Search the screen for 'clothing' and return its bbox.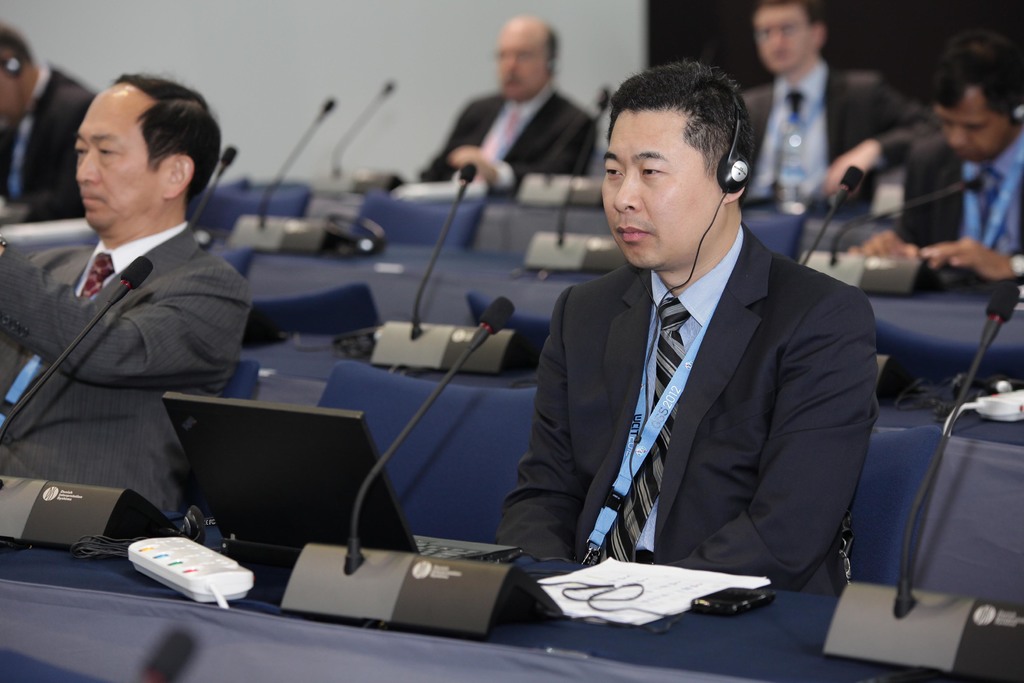
Found: 734,62,931,208.
